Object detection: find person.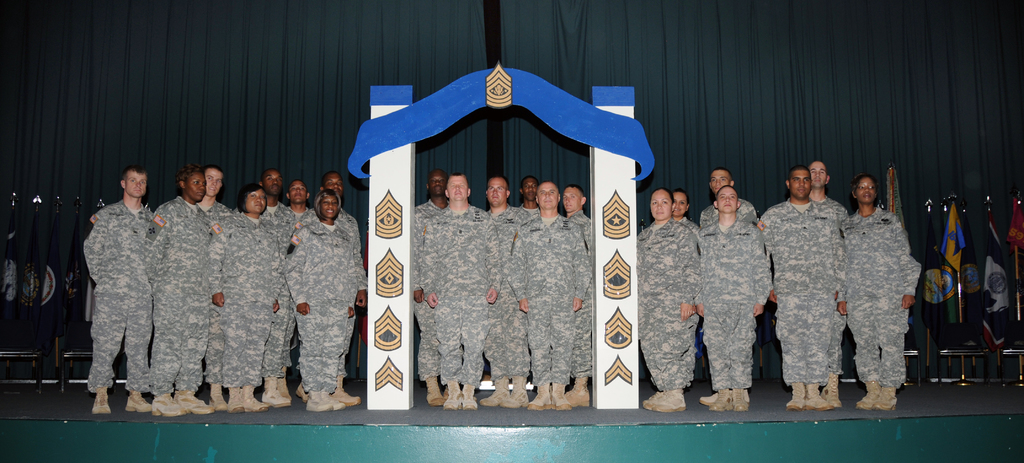
(x1=810, y1=158, x2=846, y2=225).
